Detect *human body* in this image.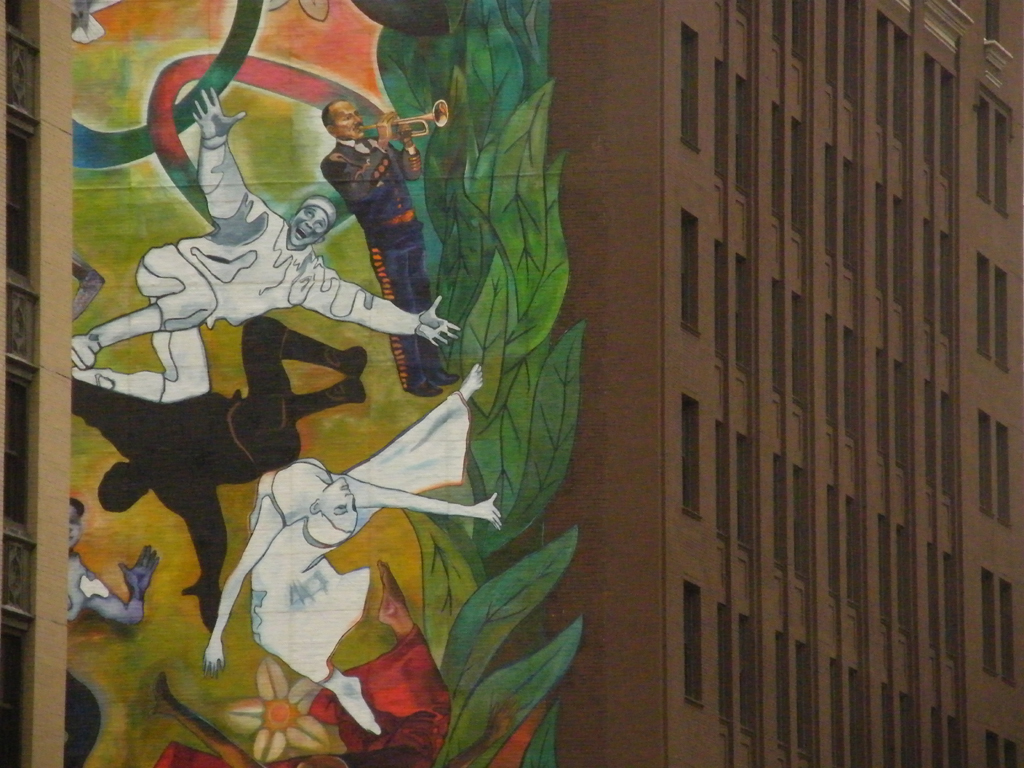
Detection: BBox(72, 315, 364, 631).
